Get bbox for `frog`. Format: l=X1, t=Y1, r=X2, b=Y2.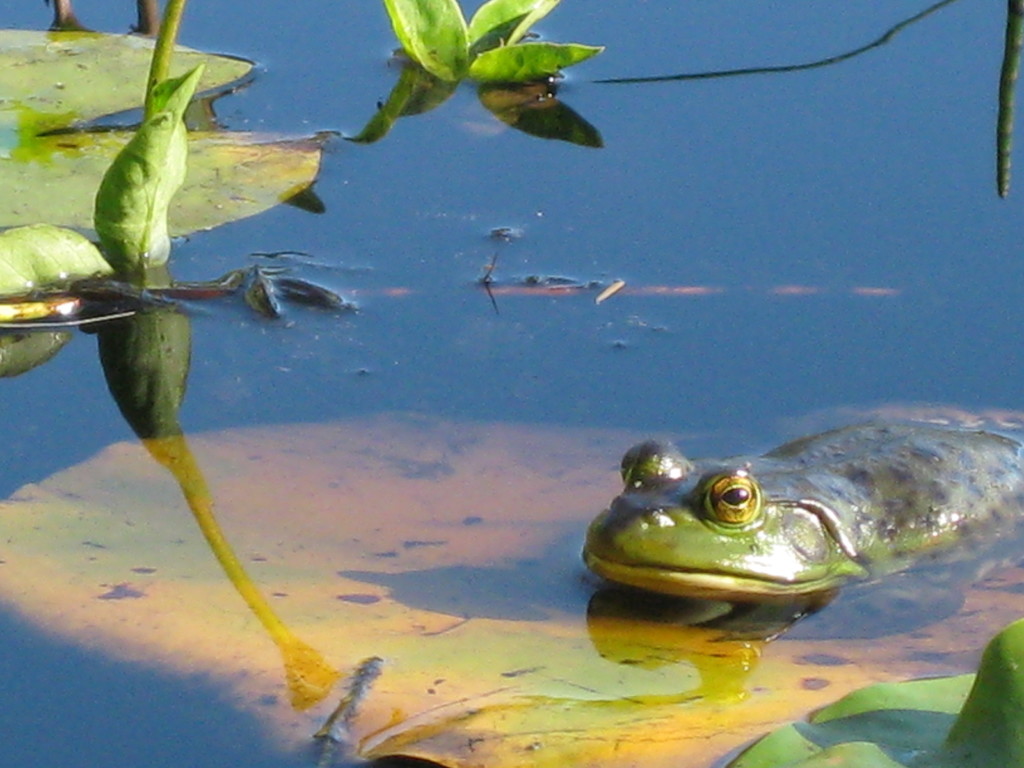
l=579, t=417, r=1023, b=641.
